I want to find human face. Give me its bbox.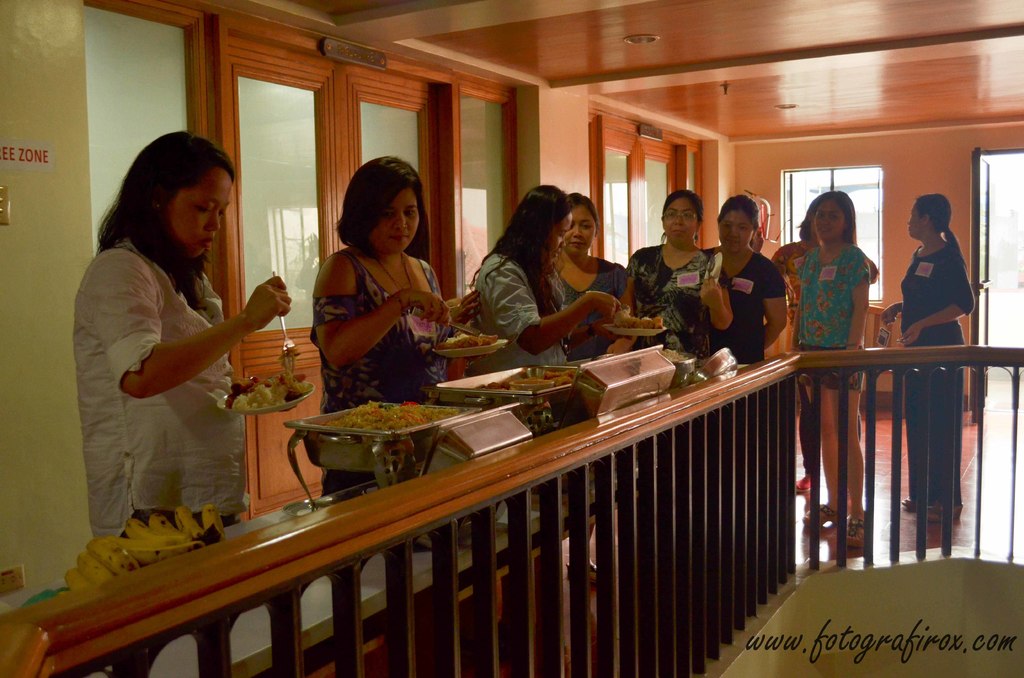
locate(164, 147, 229, 255).
